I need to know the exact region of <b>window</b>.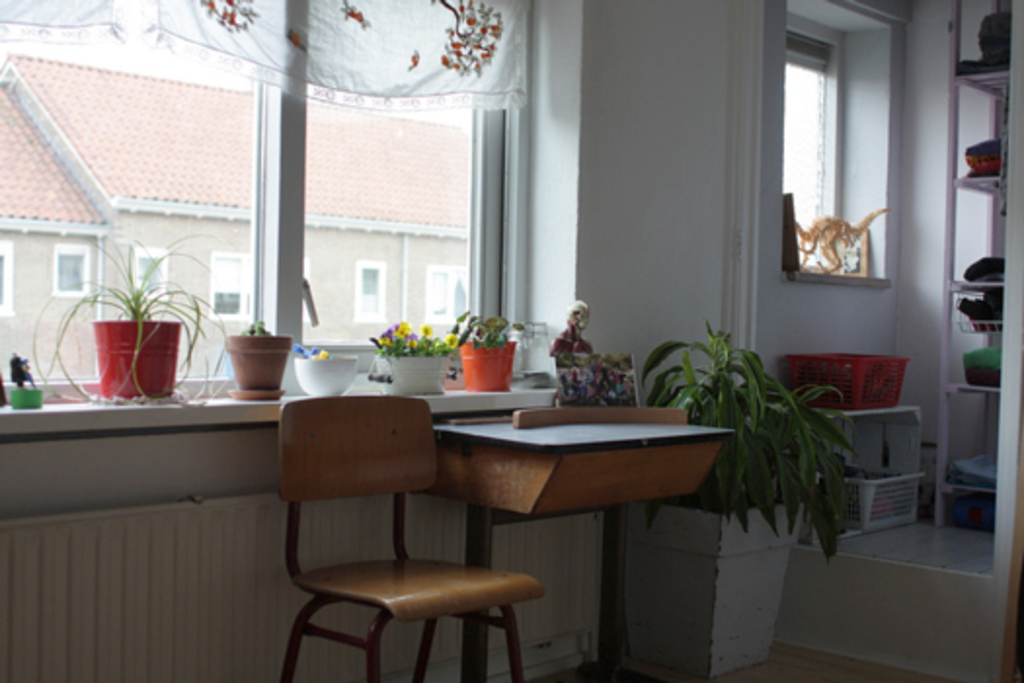
Region: 55, 244, 88, 293.
